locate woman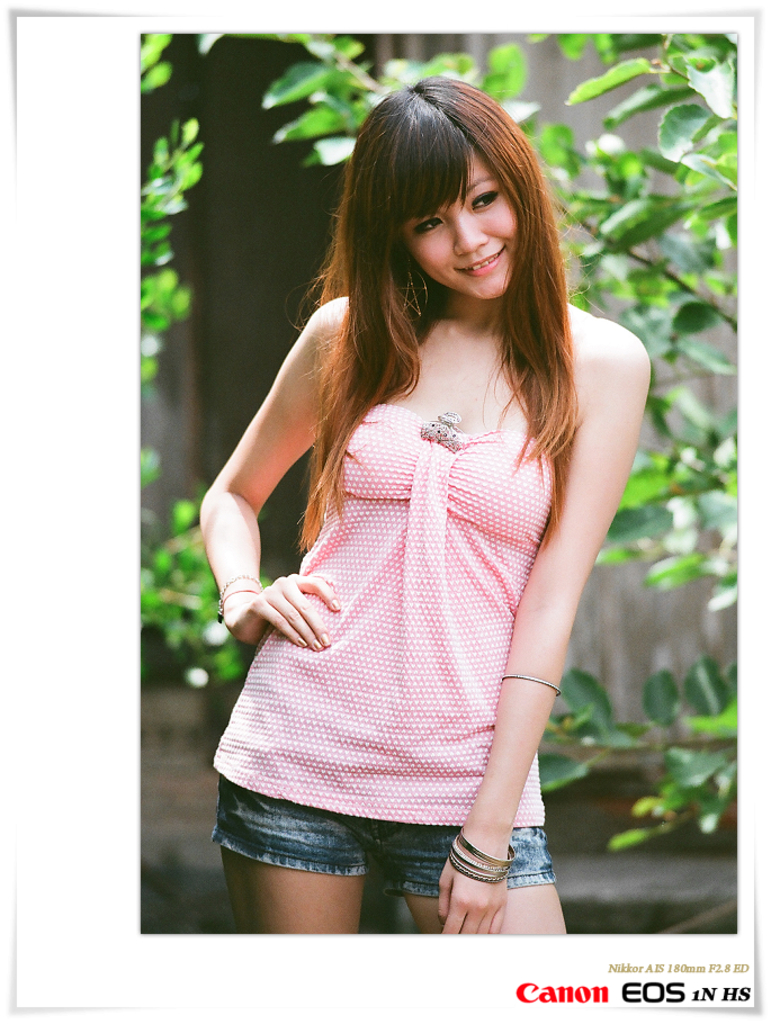
<region>156, 64, 656, 901</region>
